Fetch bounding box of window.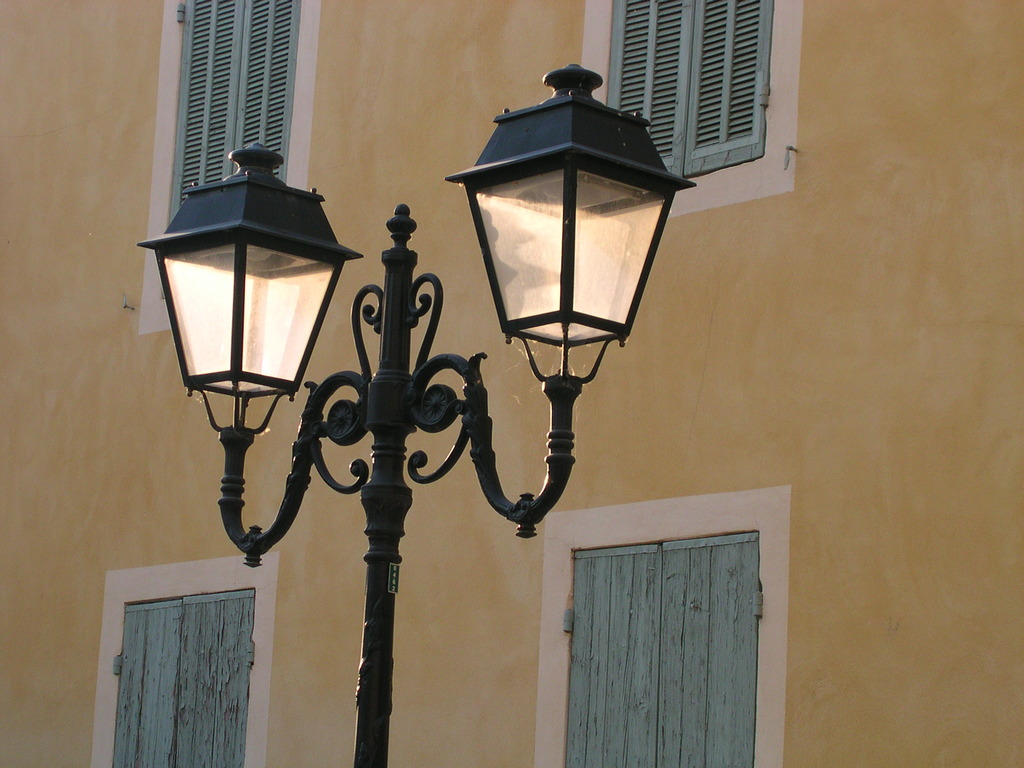
Bbox: [598,0,768,182].
